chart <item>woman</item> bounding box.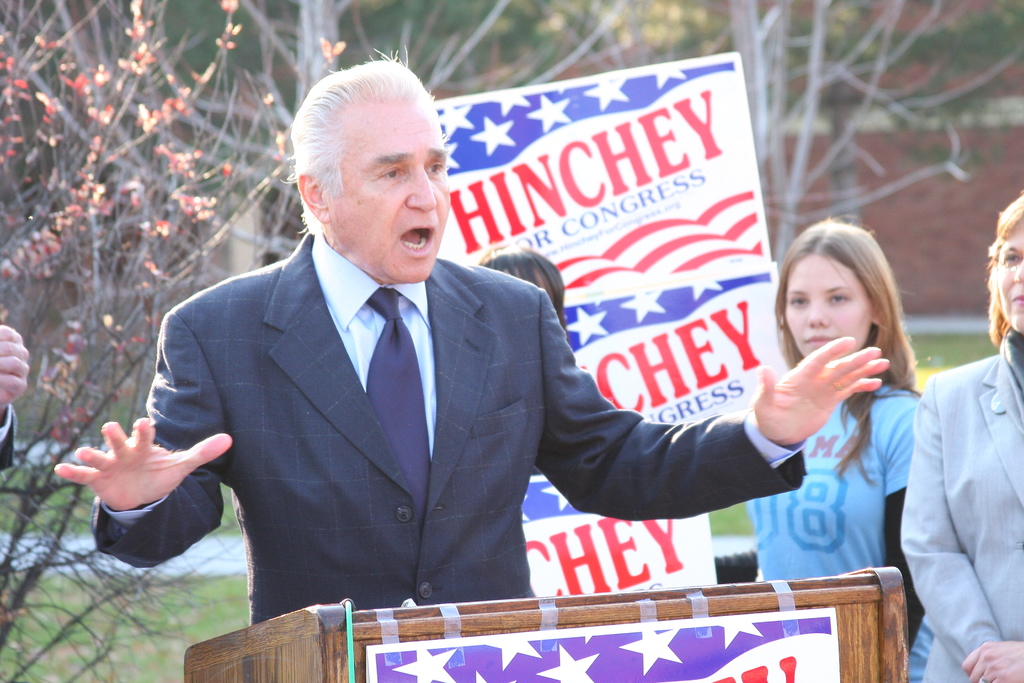
Charted: <region>479, 242, 569, 475</region>.
